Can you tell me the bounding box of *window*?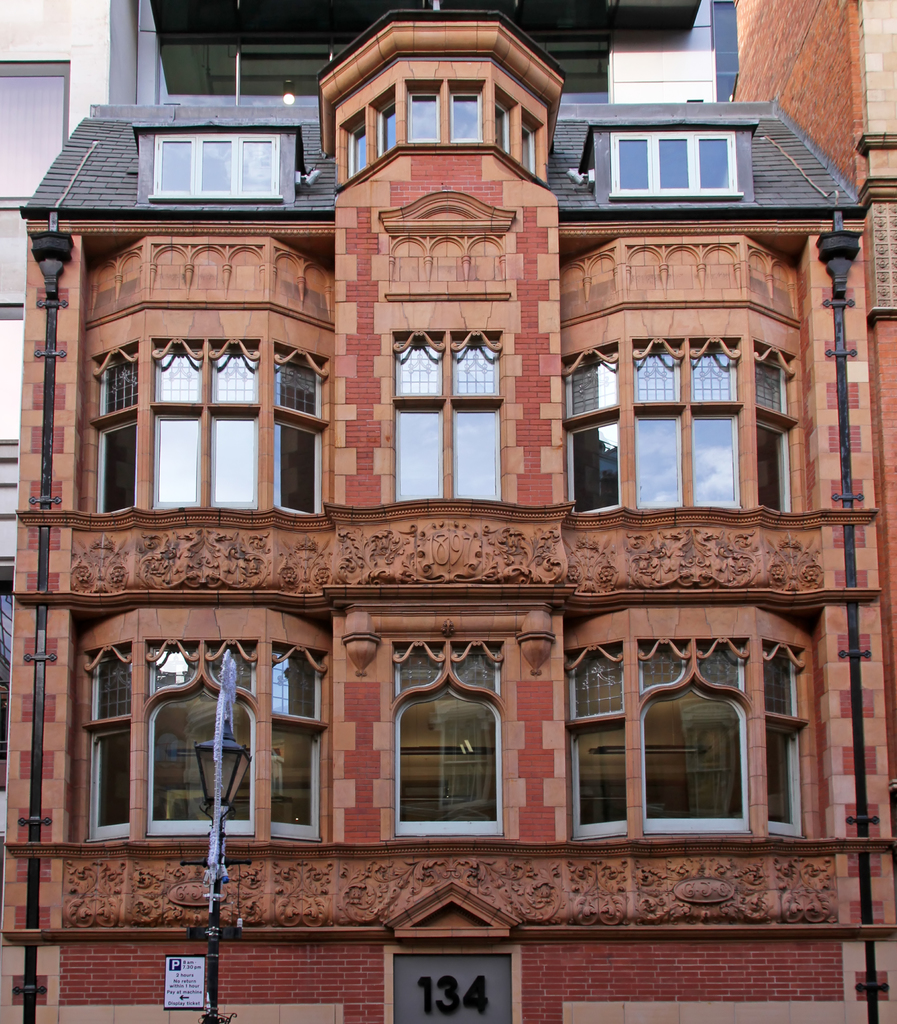
<region>407, 86, 440, 141</region>.
